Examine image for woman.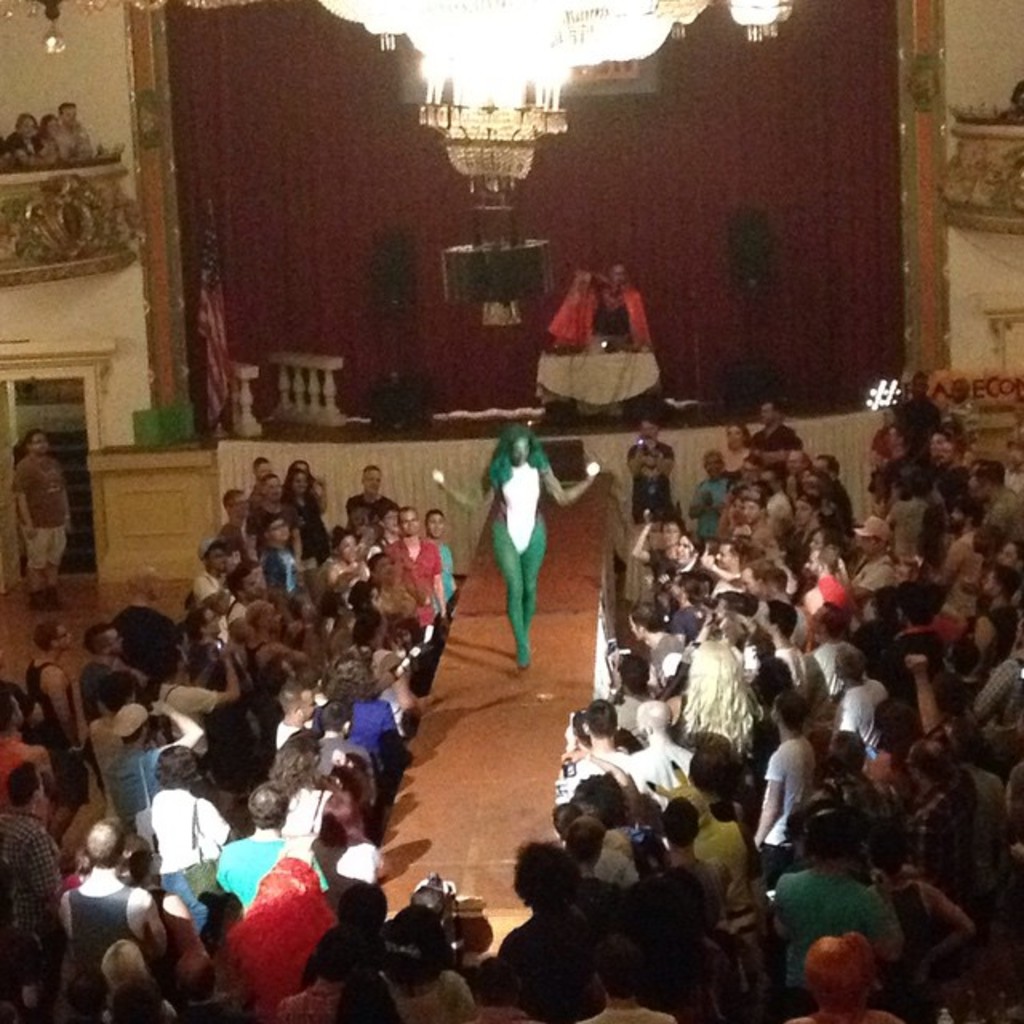
Examination result: left=683, top=747, right=779, bottom=950.
